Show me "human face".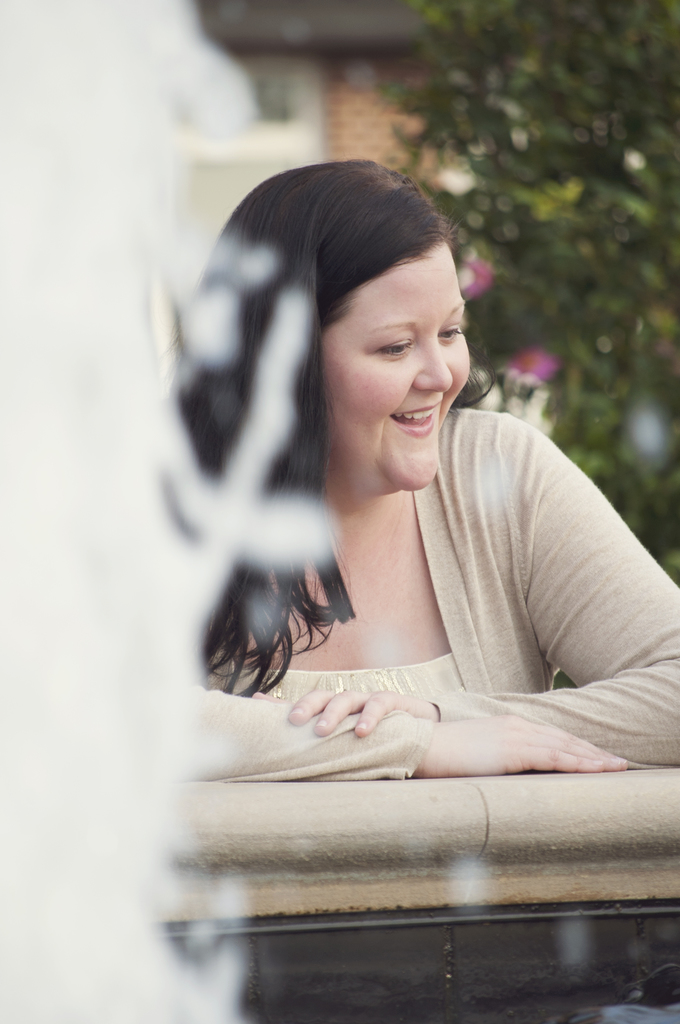
"human face" is here: BBox(322, 239, 476, 501).
